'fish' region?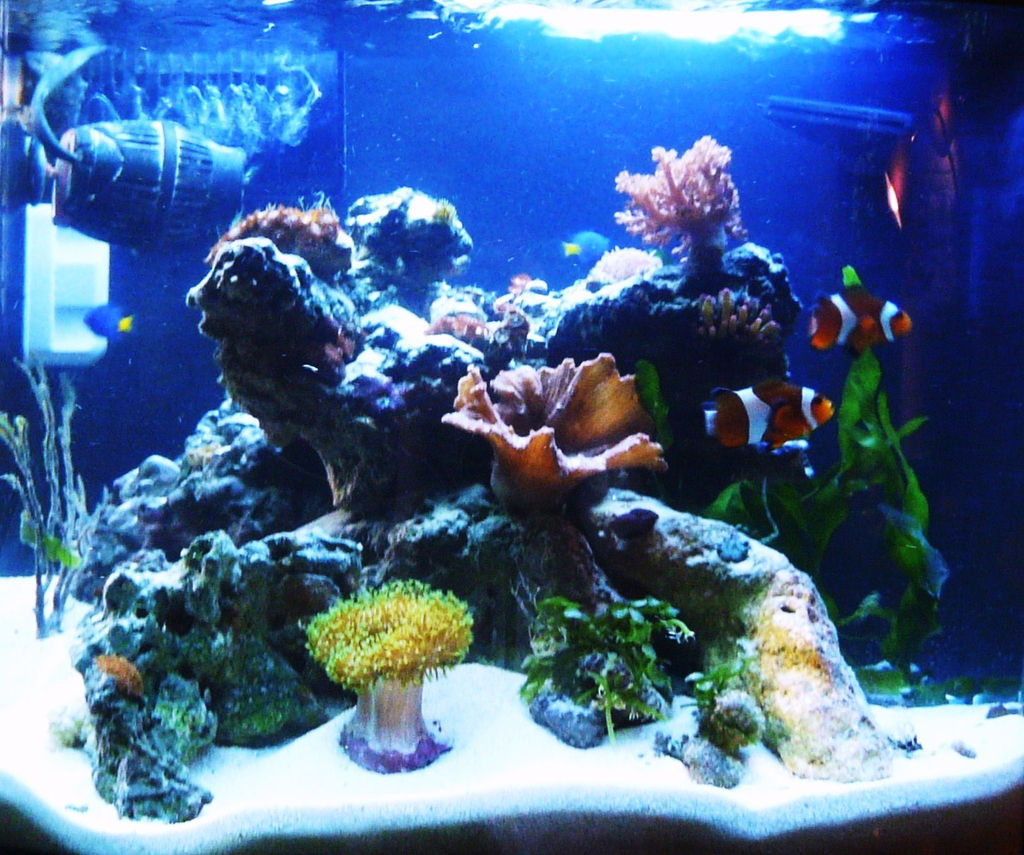
812:282:917:353
